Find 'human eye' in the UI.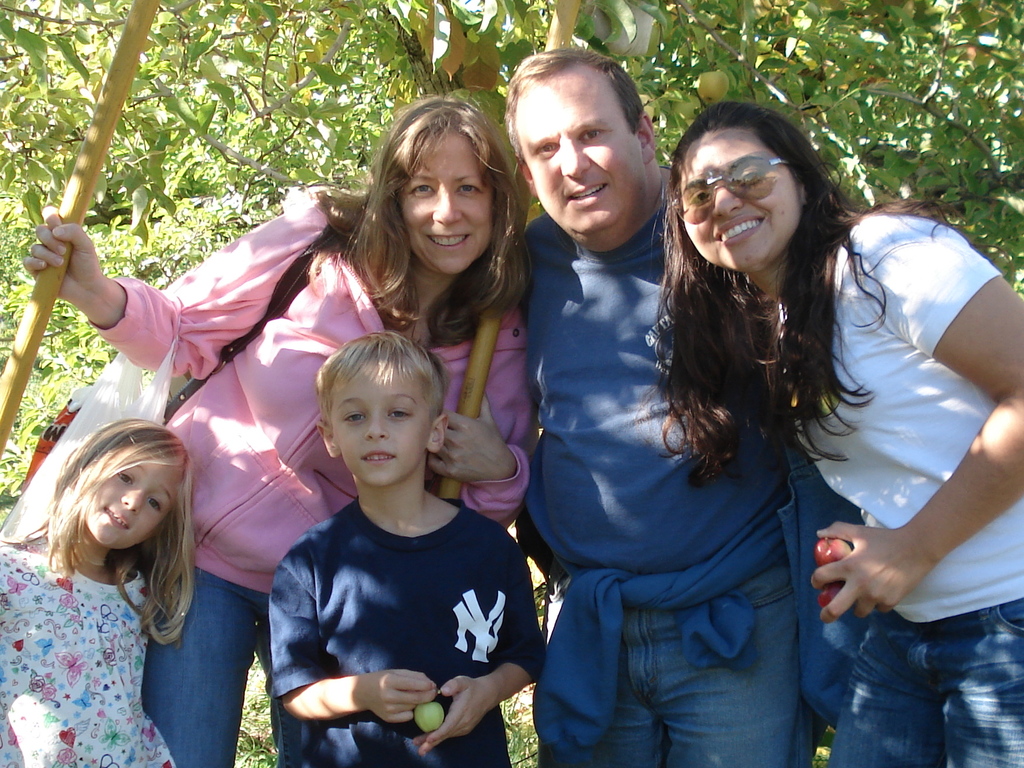
UI element at 454, 179, 483, 198.
